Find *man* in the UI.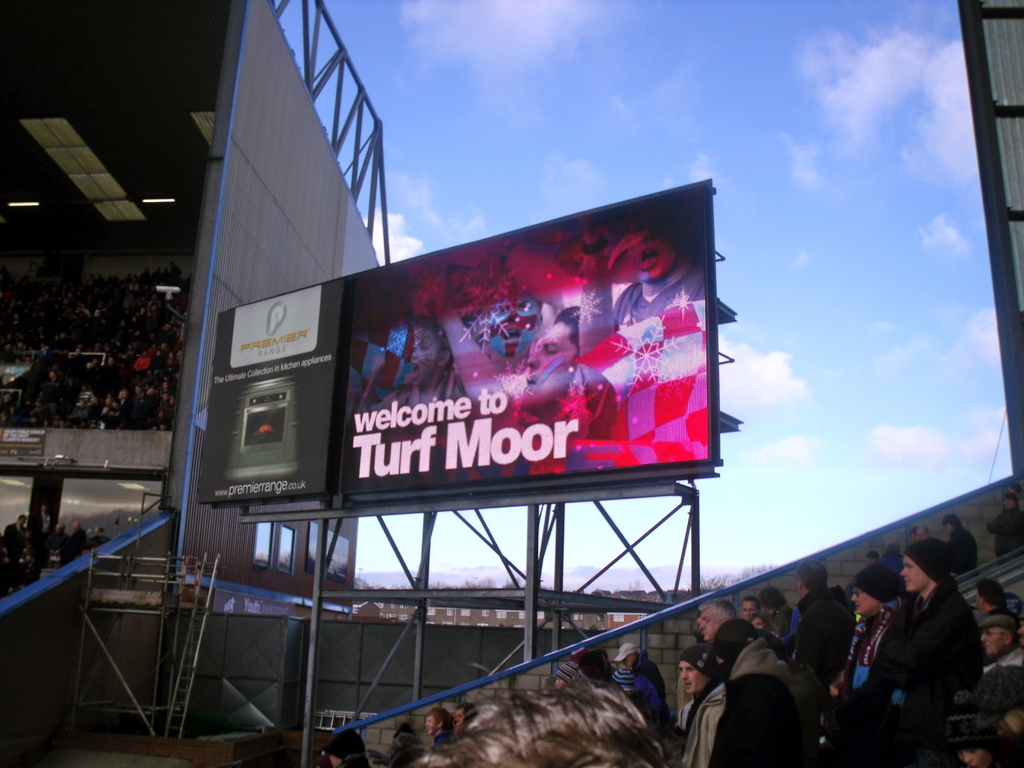
UI element at crop(867, 550, 875, 567).
